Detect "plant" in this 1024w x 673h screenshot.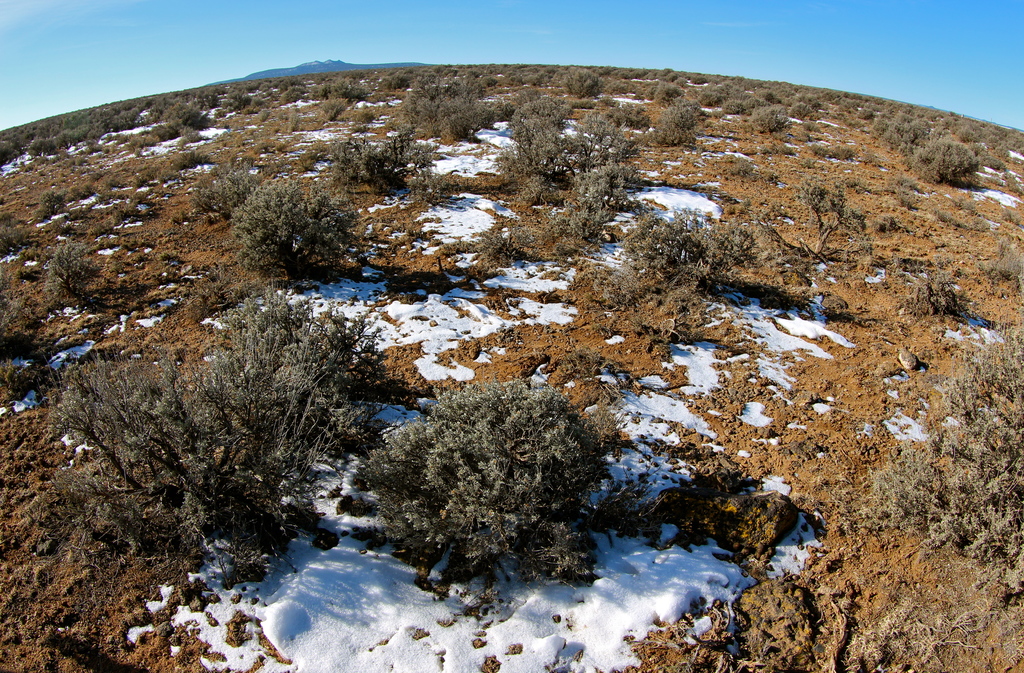
Detection: 216,90,240,102.
